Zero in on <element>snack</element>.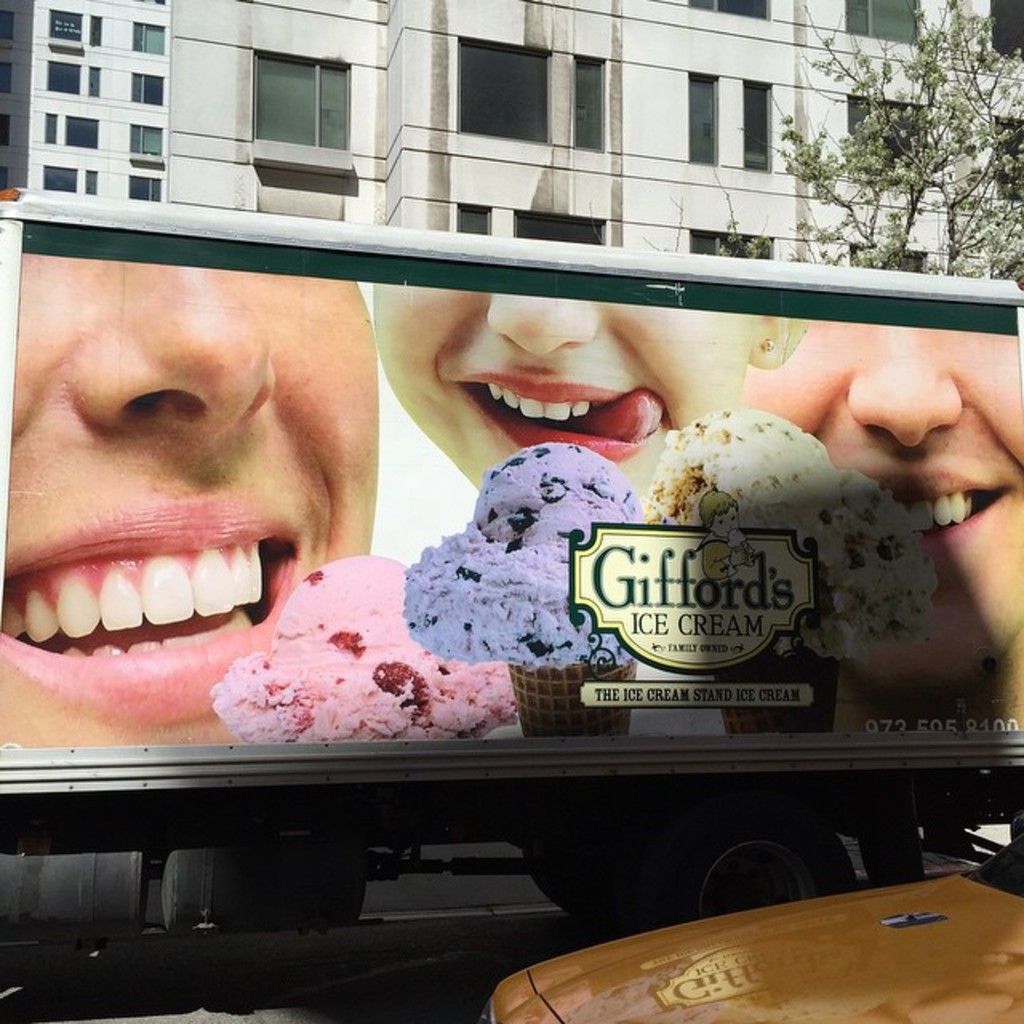
Zeroed in: x1=395 y1=442 x2=670 y2=744.
